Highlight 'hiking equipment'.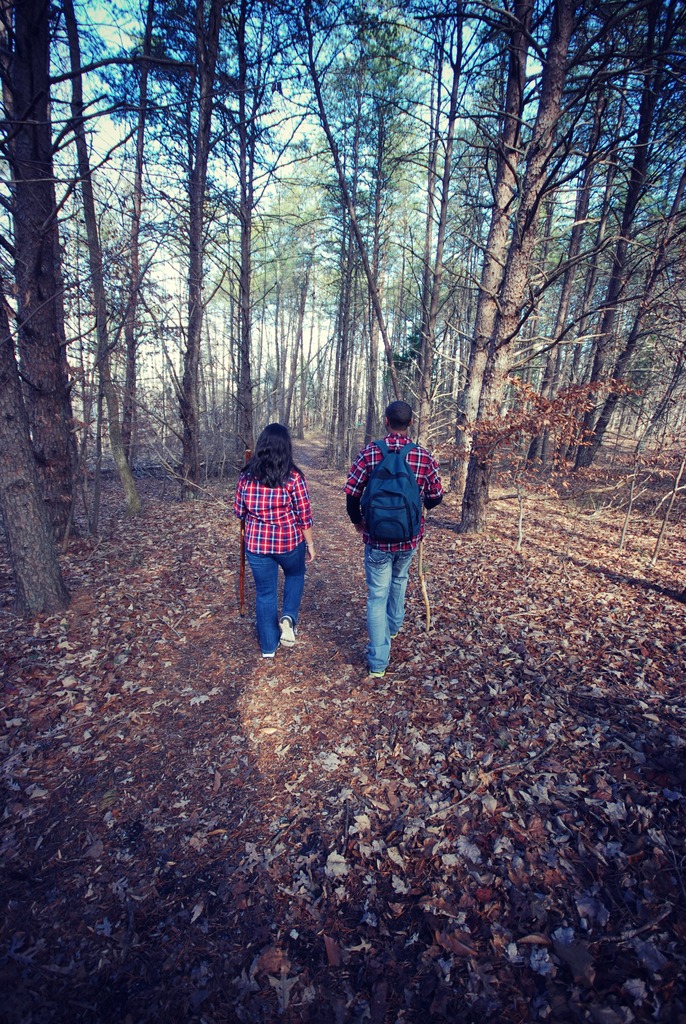
Highlighted region: x1=415, y1=533, x2=434, y2=636.
